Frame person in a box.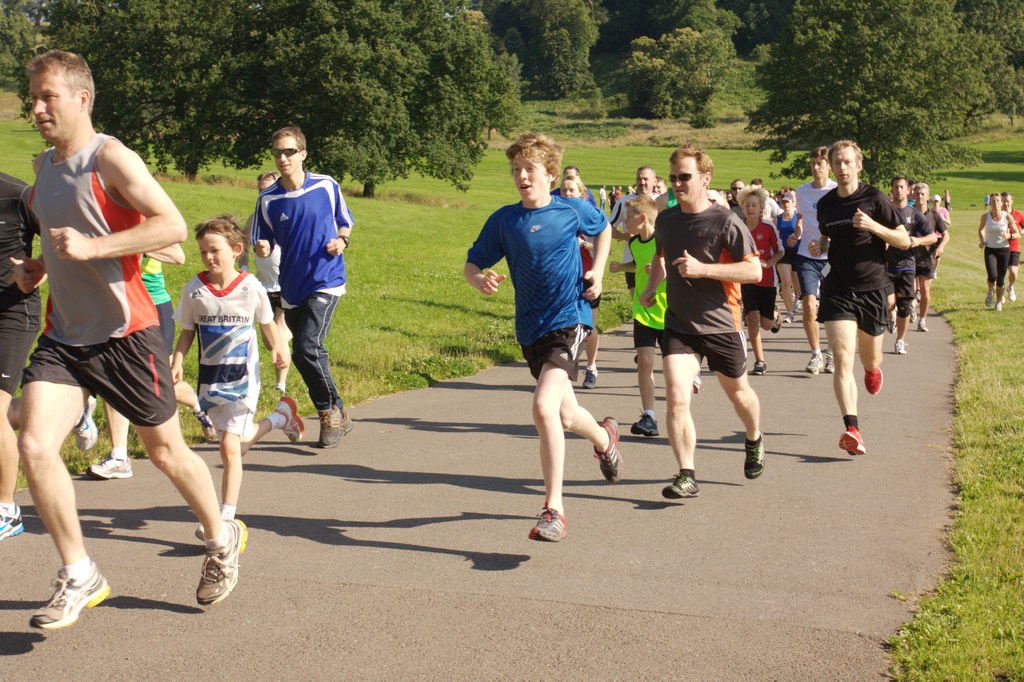
977,192,1021,314.
